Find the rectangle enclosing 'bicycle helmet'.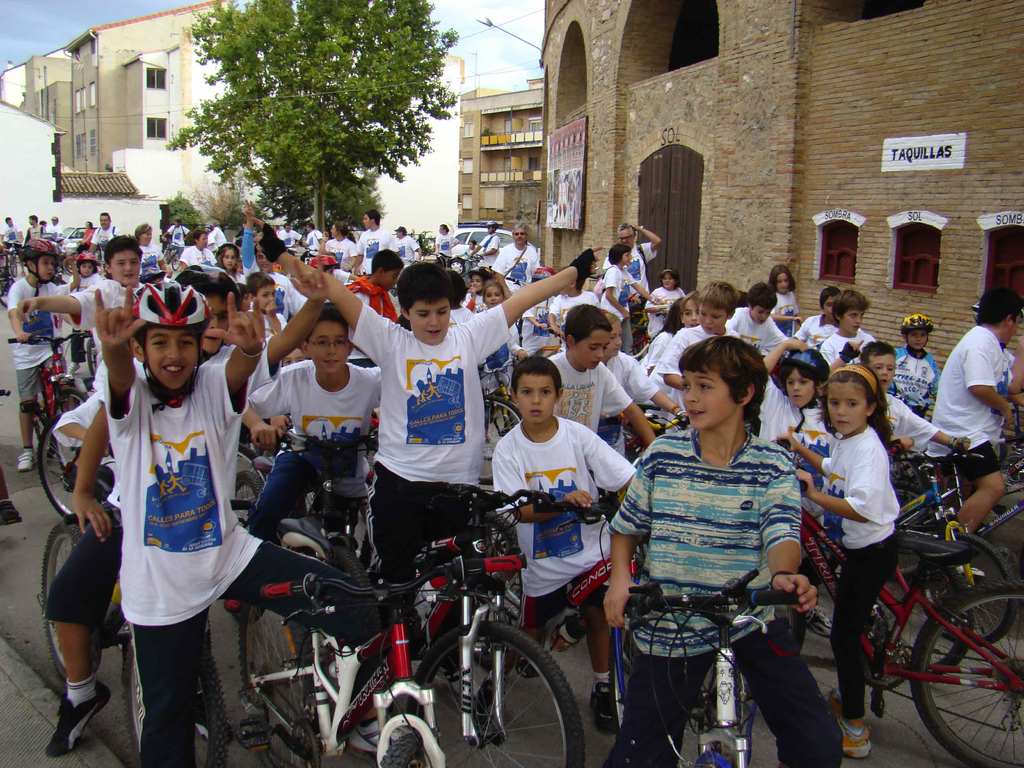
l=133, t=278, r=209, b=317.
